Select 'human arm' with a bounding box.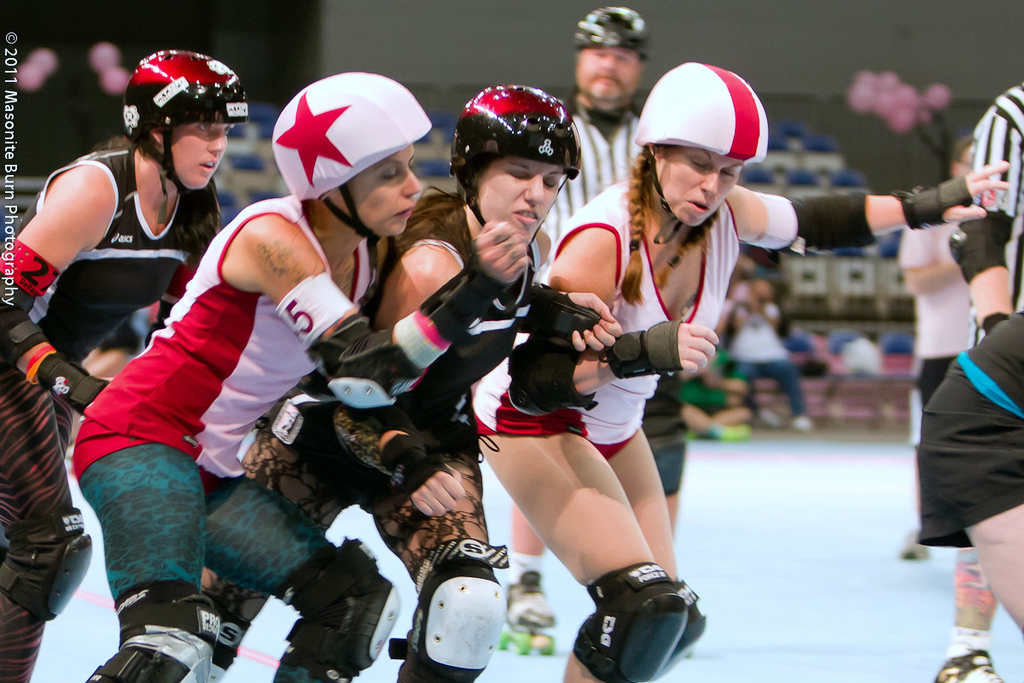
(left=895, top=226, right=960, bottom=296).
